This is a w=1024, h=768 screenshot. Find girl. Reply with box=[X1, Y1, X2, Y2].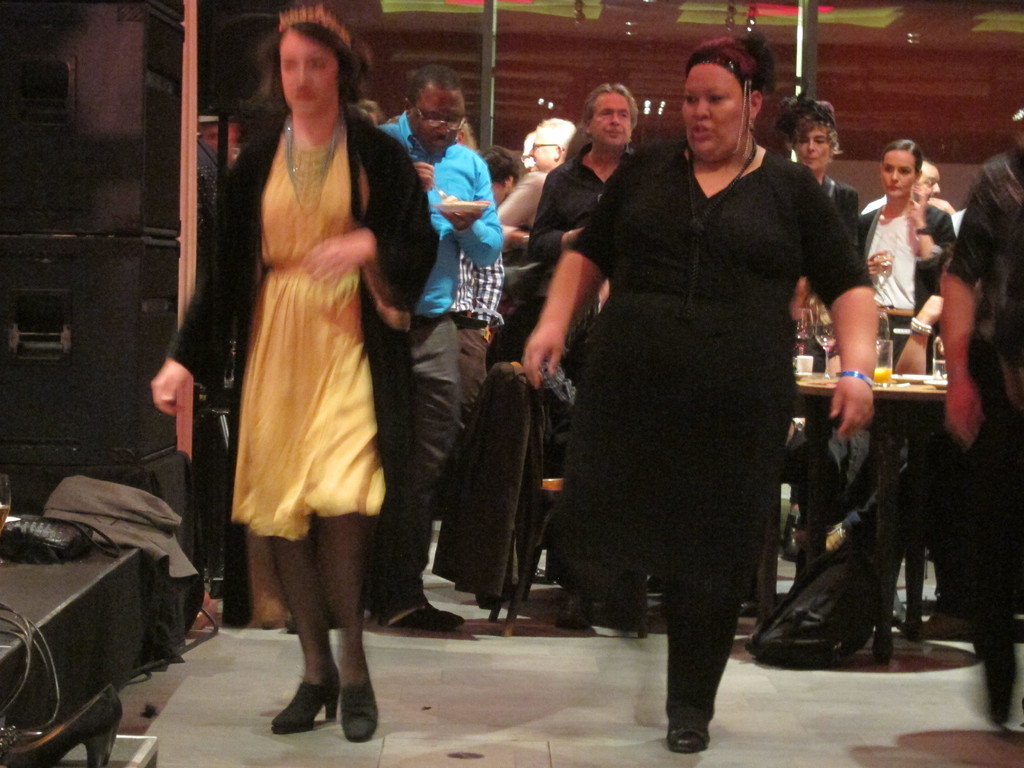
box=[849, 132, 965, 345].
